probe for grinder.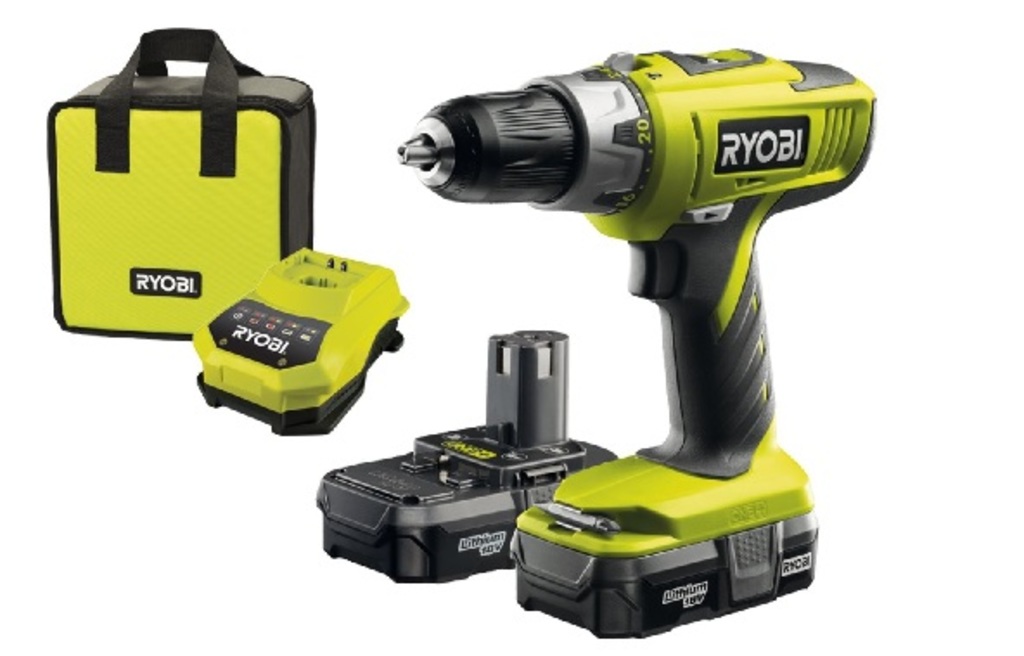
Probe result: bbox=(394, 47, 875, 639).
